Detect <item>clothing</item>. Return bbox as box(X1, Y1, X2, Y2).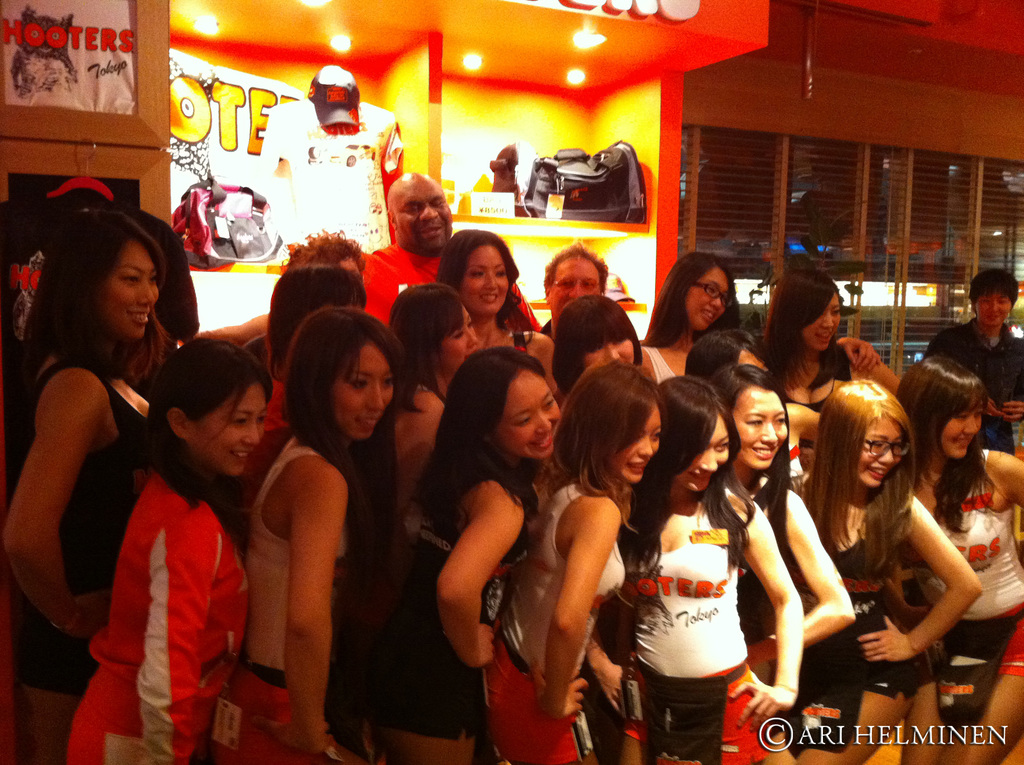
box(919, 330, 1023, 464).
